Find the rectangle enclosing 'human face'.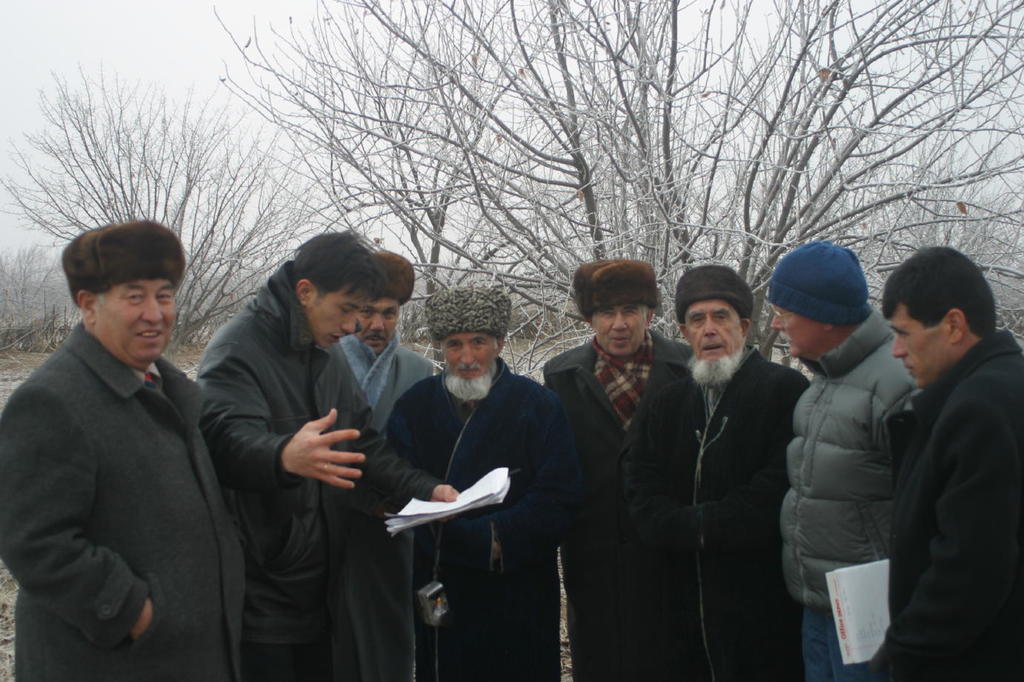
left=439, top=330, right=492, bottom=396.
